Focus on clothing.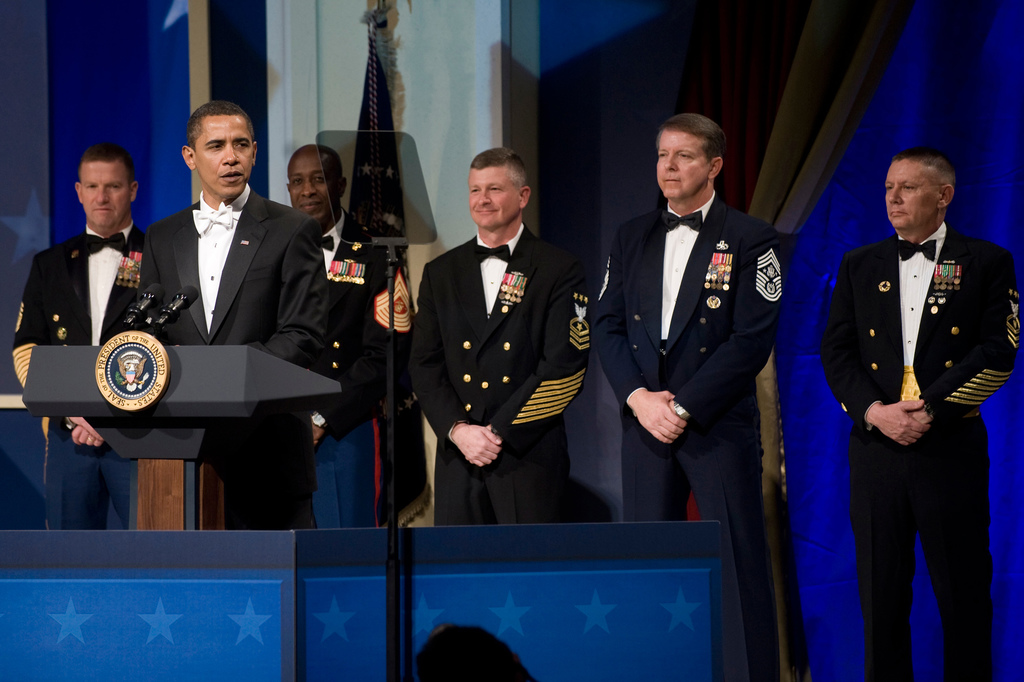
Focused at select_region(593, 184, 787, 681).
